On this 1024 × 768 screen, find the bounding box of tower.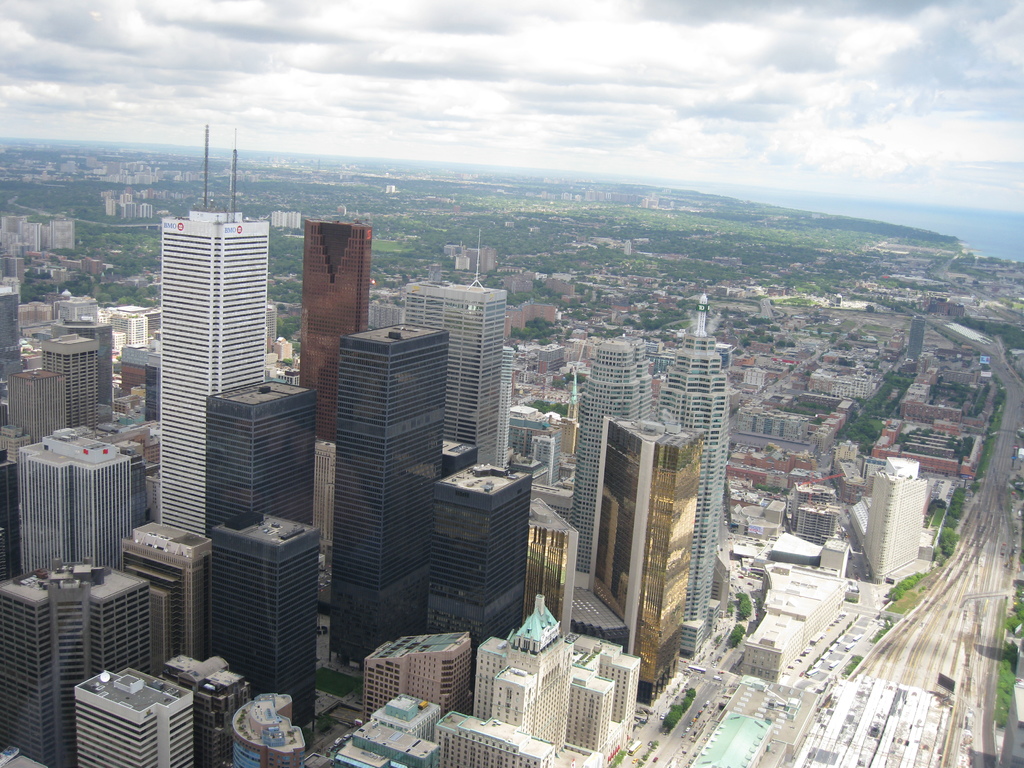
Bounding box: <bbox>572, 342, 668, 570</bbox>.
